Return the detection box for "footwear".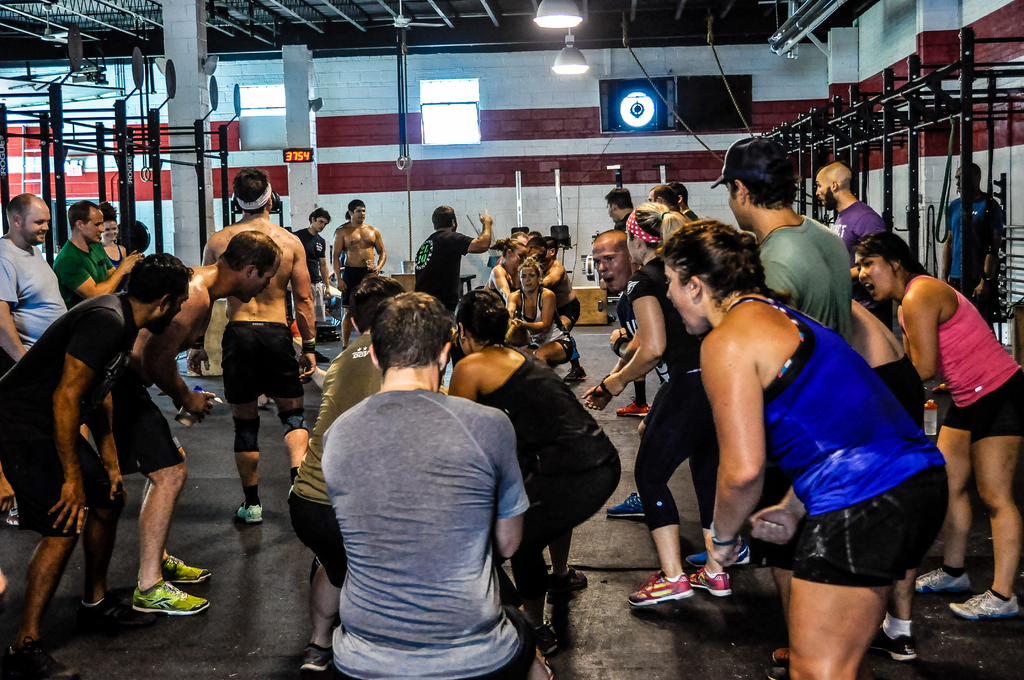
[685,565,732,596].
